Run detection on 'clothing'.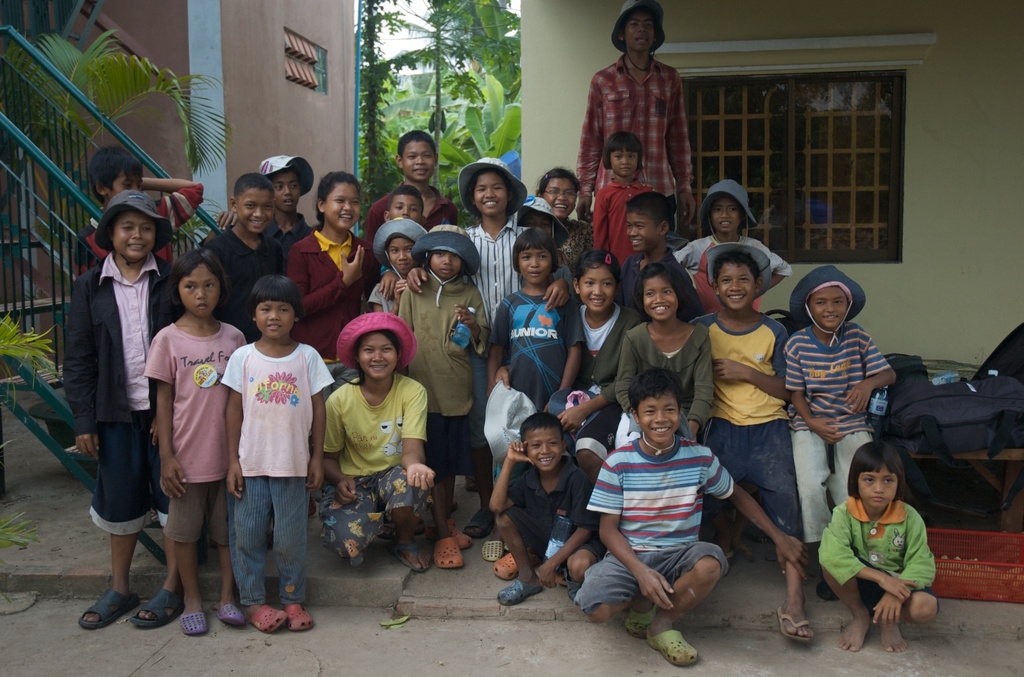
Result: (576, 52, 698, 215).
